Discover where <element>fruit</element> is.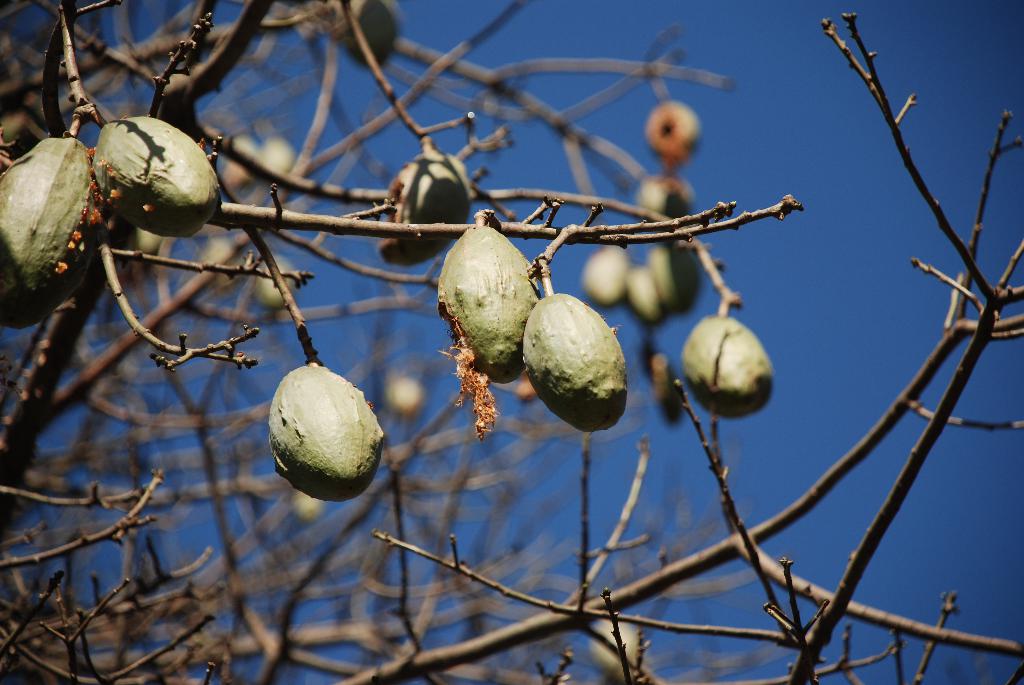
Discovered at [x1=434, y1=214, x2=556, y2=389].
